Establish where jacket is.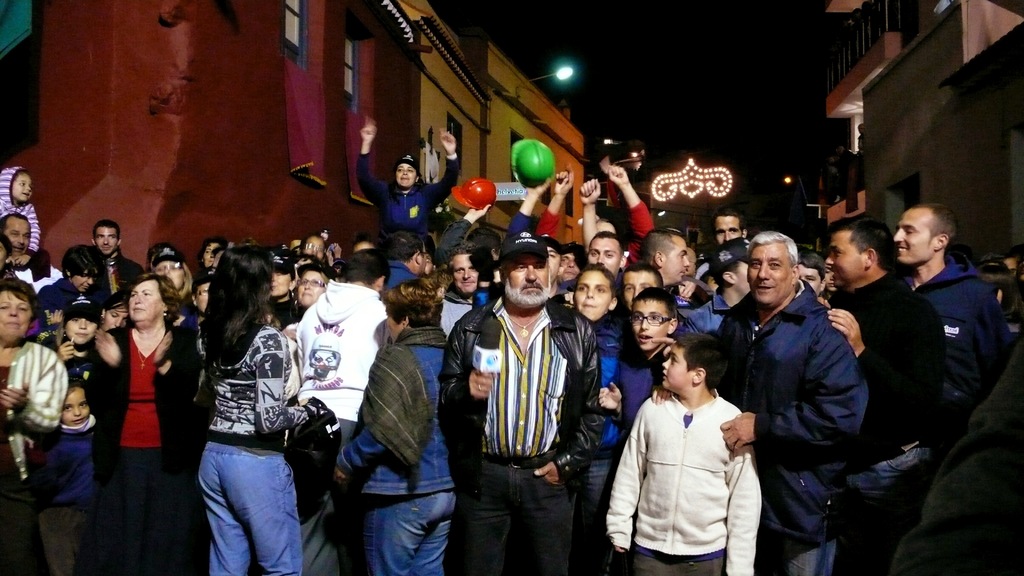
Established at locate(449, 300, 609, 483).
